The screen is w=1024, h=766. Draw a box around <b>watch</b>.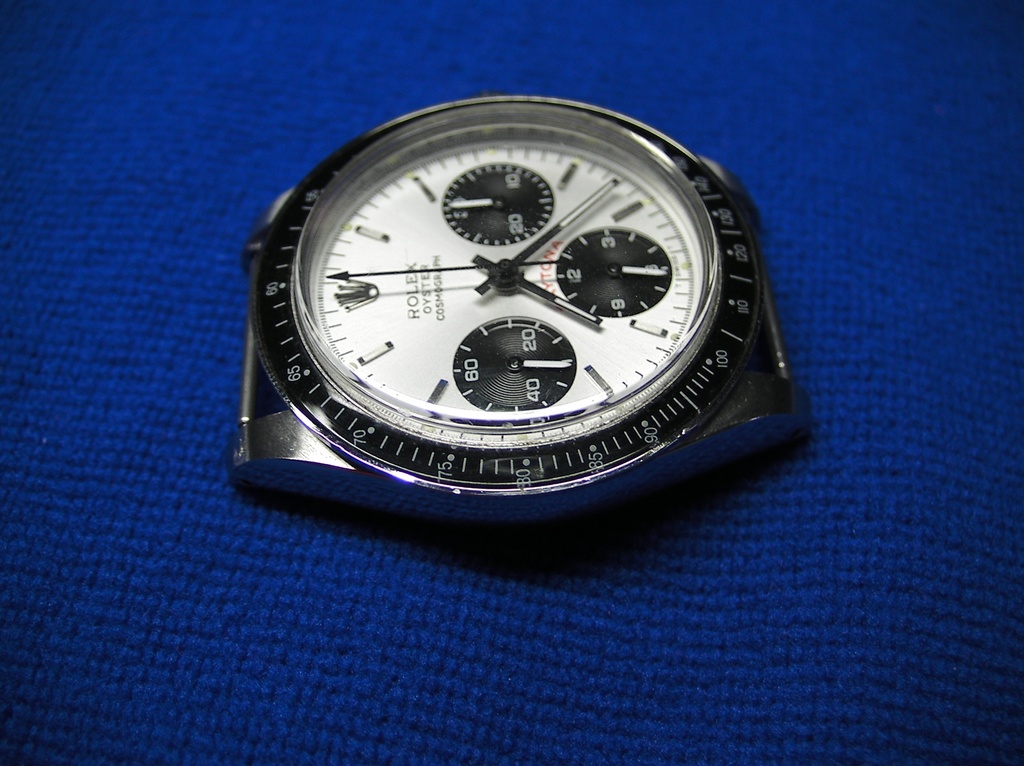
{"x1": 225, "y1": 92, "x2": 817, "y2": 524}.
